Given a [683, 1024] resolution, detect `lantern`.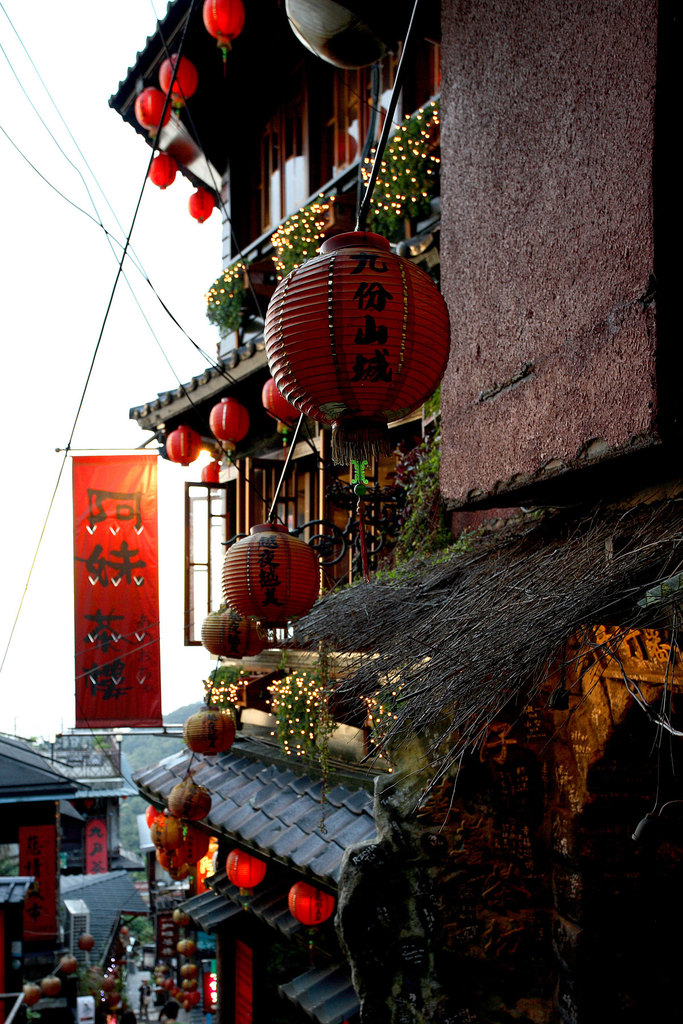
{"left": 226, "top": 848, "right": 266, "bottom": 904}.
